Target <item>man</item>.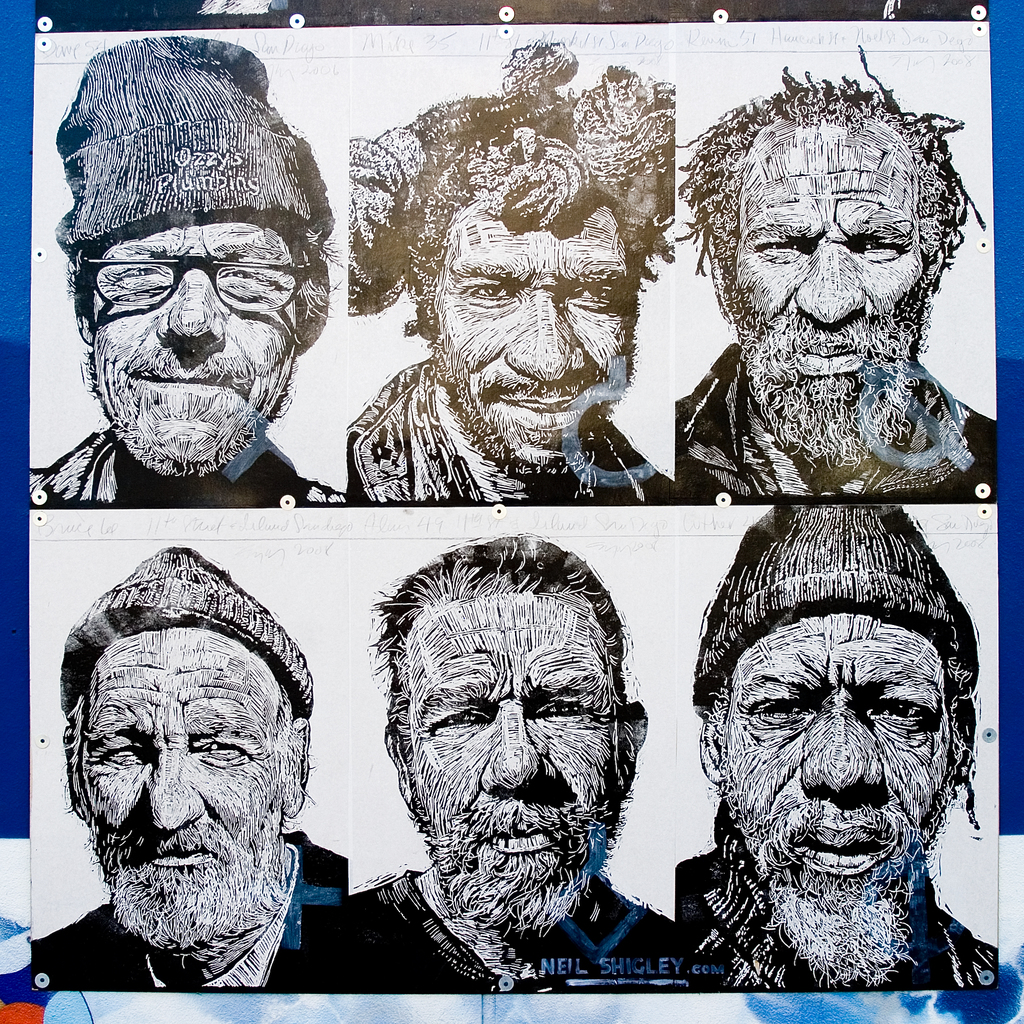
Target region: 680:43:998:505.
